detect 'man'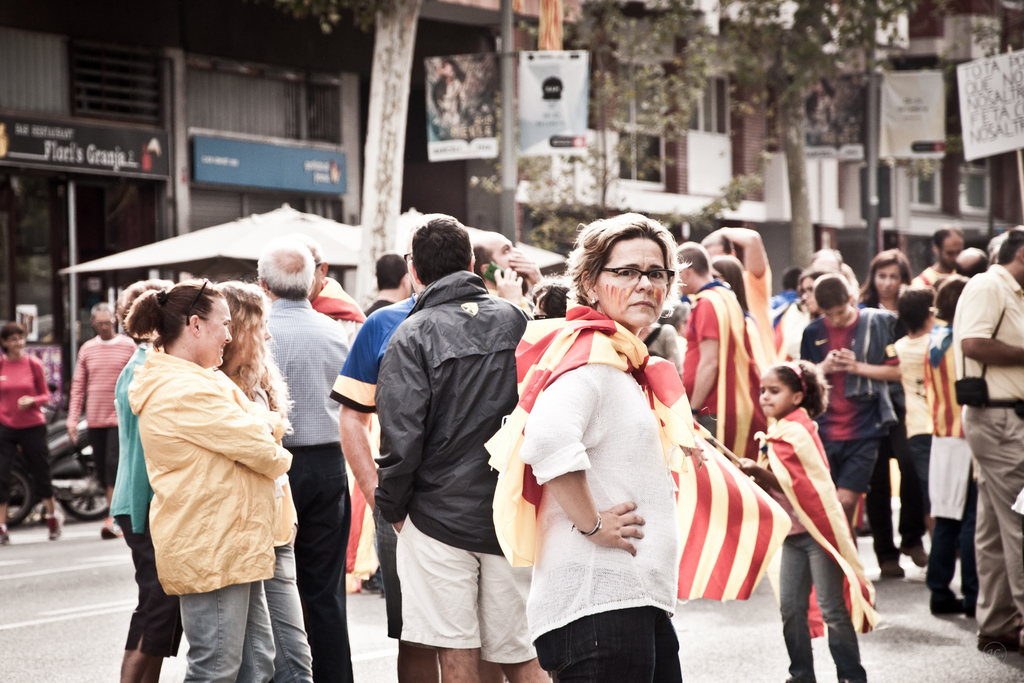
left=360, top=253, right=412, bottom=597
